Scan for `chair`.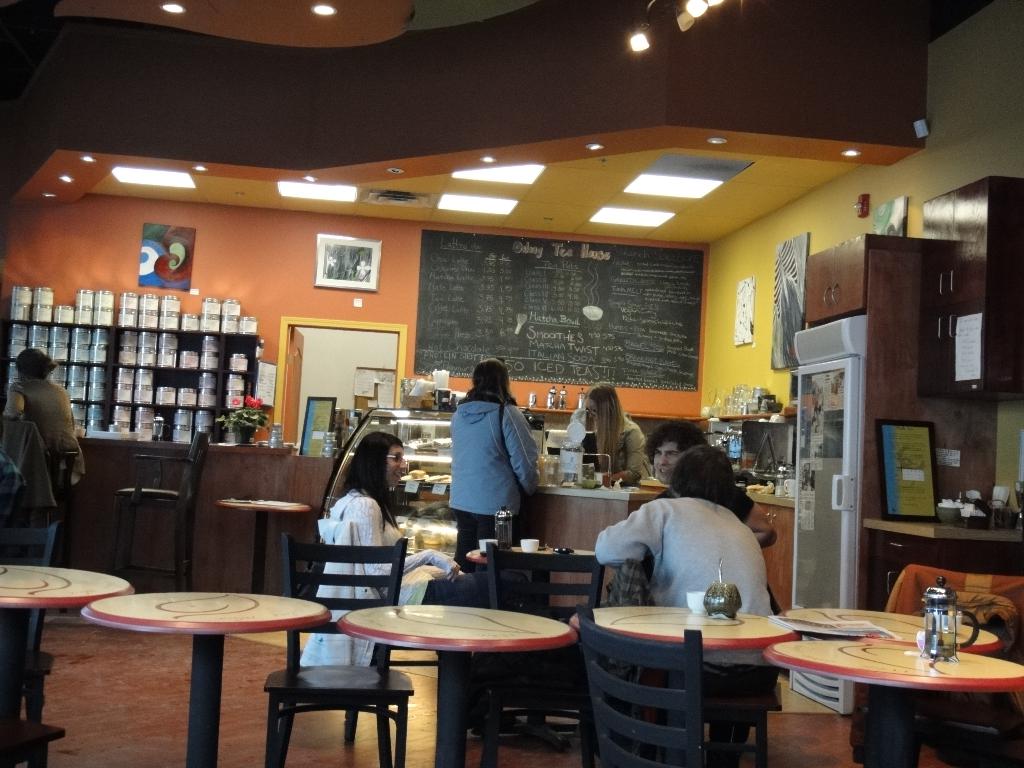
Scan result: l=574, t=609, r=726, b=767.
